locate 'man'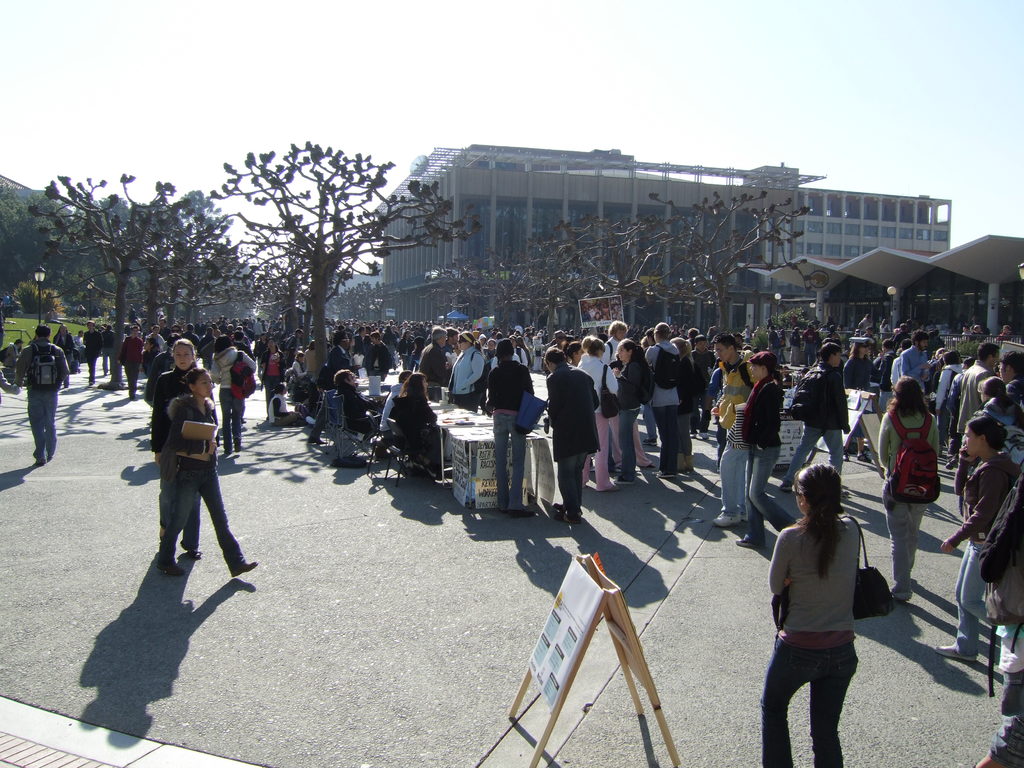
<bbox>708, 330, 756, 431</bbox>
